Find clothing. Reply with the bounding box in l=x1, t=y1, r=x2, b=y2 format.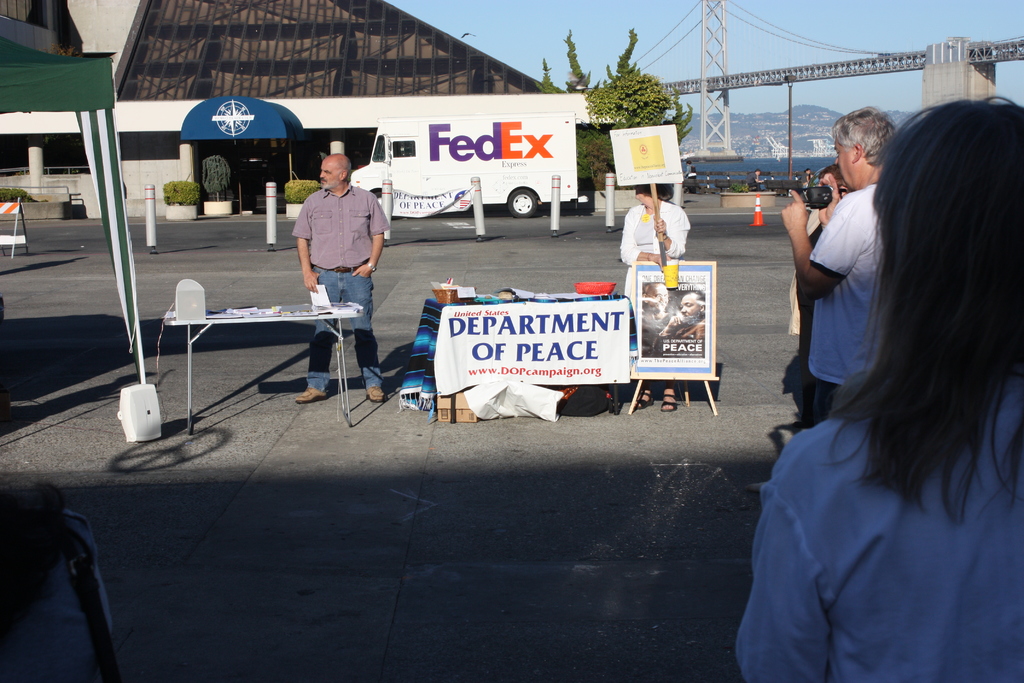
l=796, t=224, r=821, b=434.
